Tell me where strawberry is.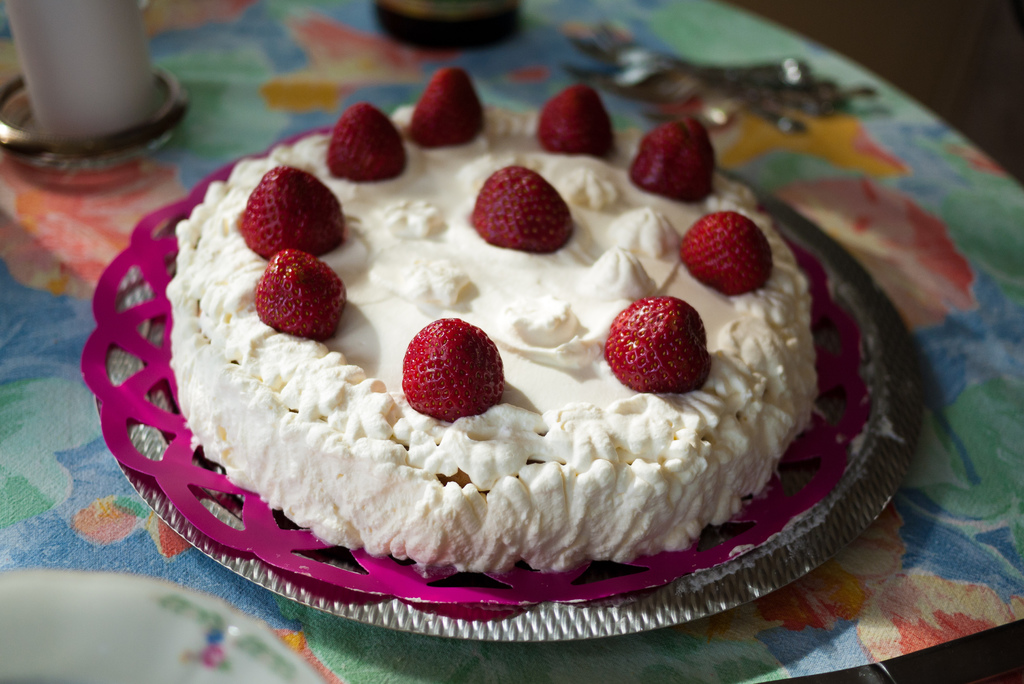
strawberry is at BBox(325, 102, 405, 183).
